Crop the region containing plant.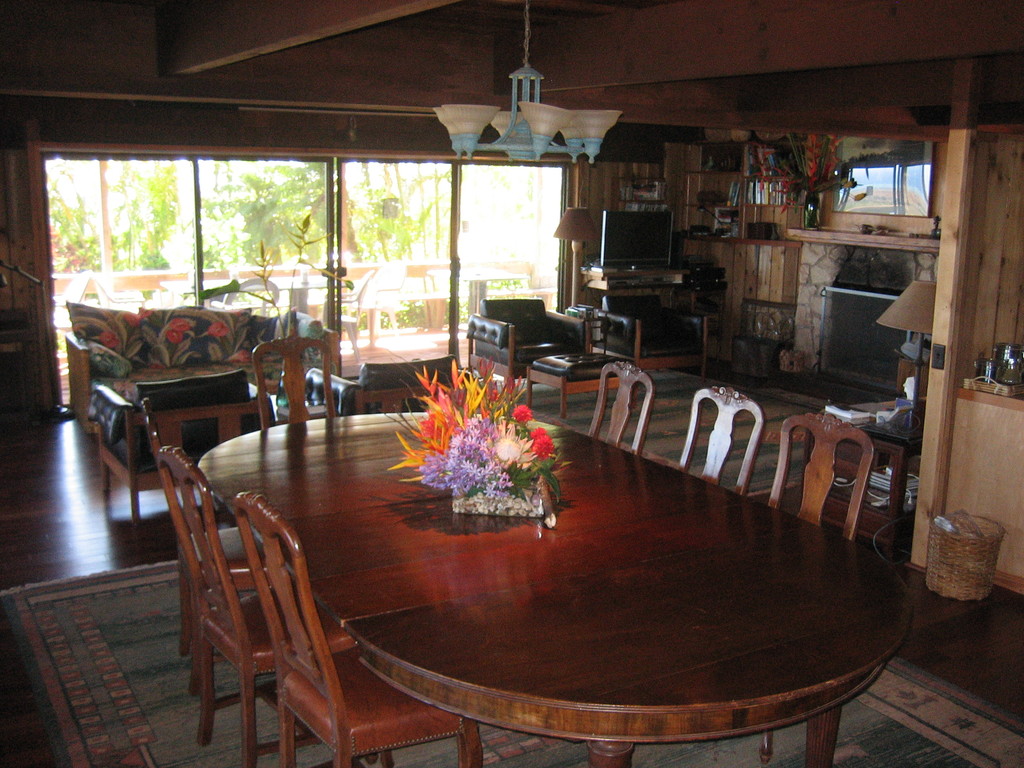
Crop region: (207, 209, 356, 410).
